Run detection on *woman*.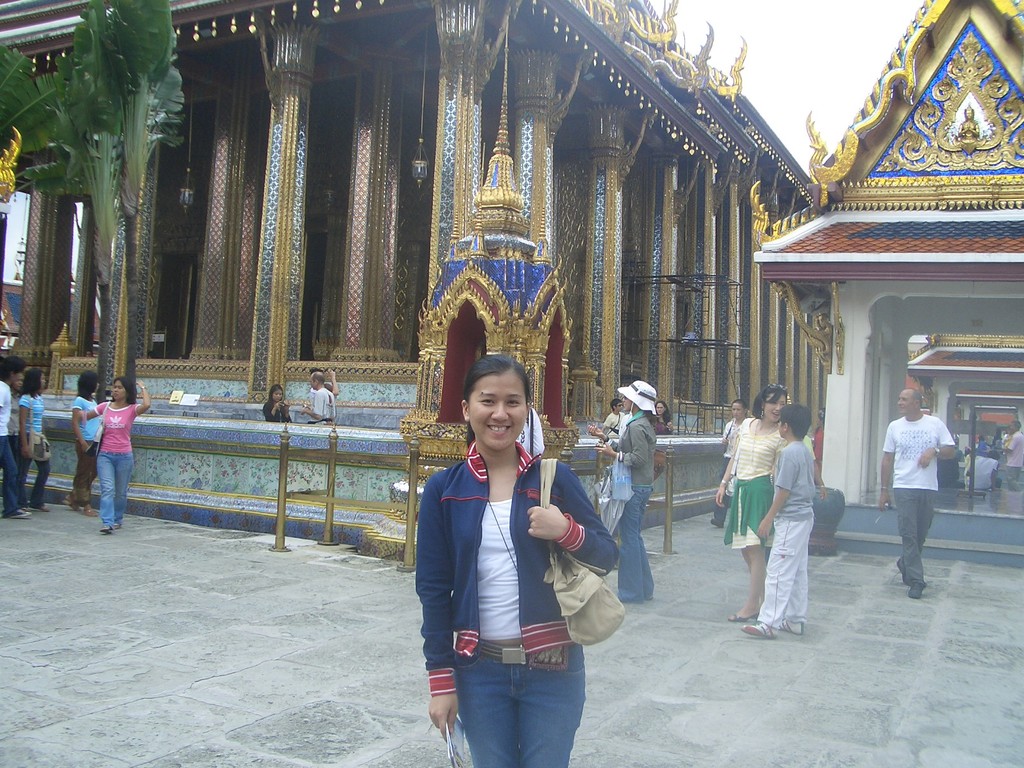
Result: (655, 402, 674, 435).
